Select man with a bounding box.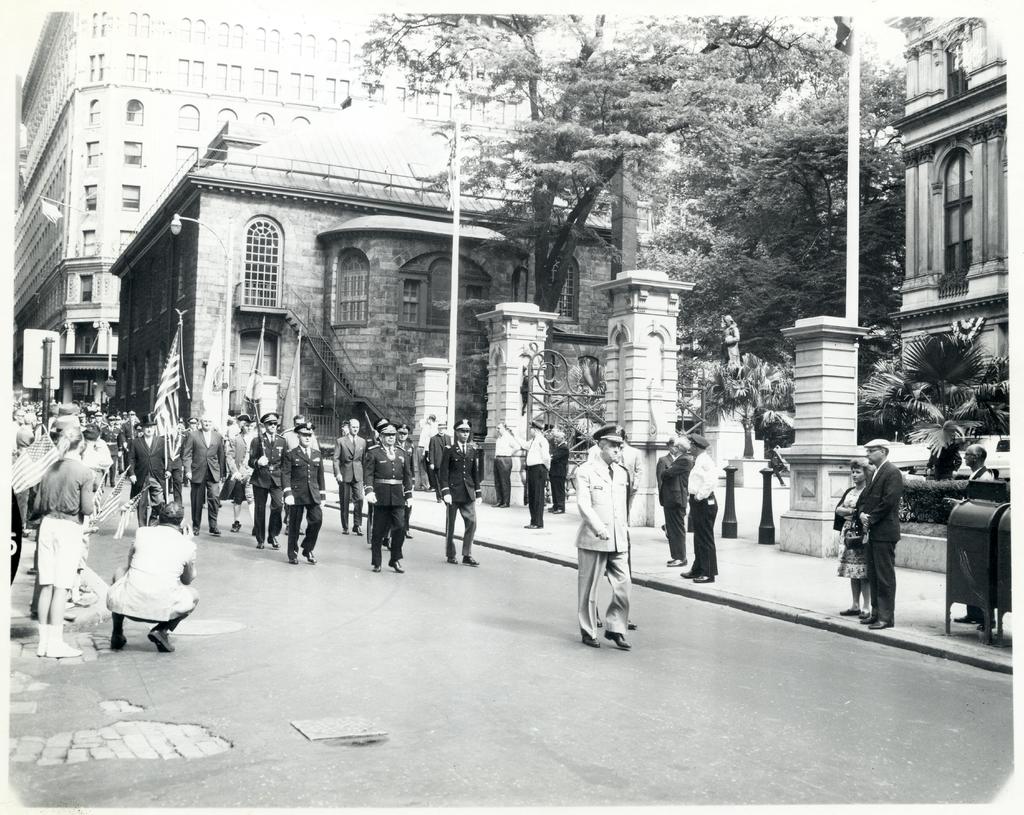
detection(680, 436, 724, 582).
